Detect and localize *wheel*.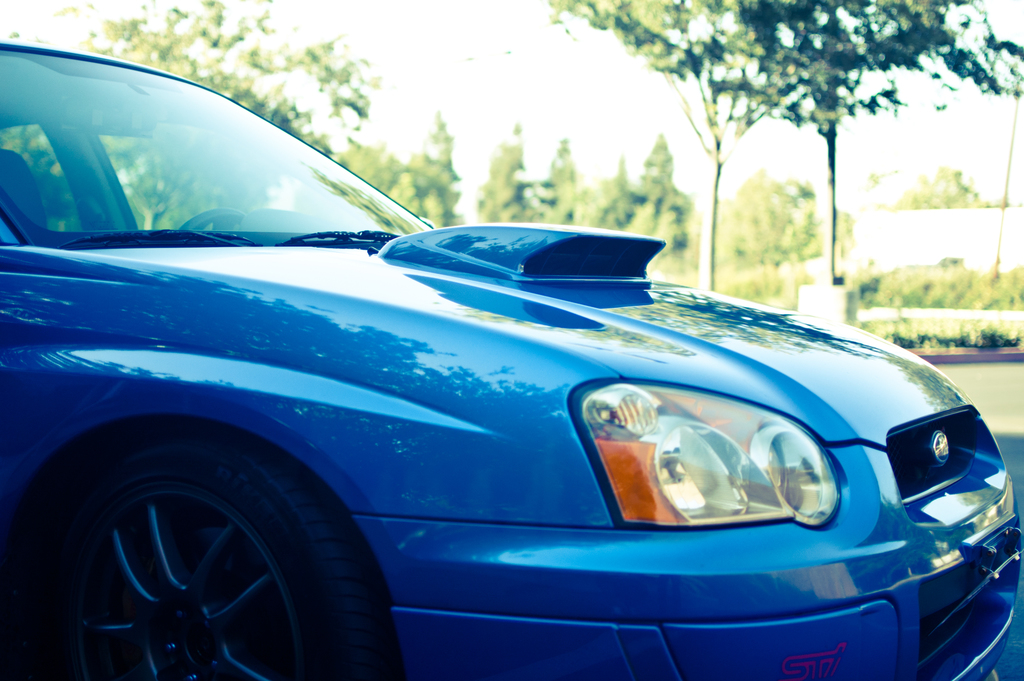
Localized at Rect(179, 206, 246, 231).
